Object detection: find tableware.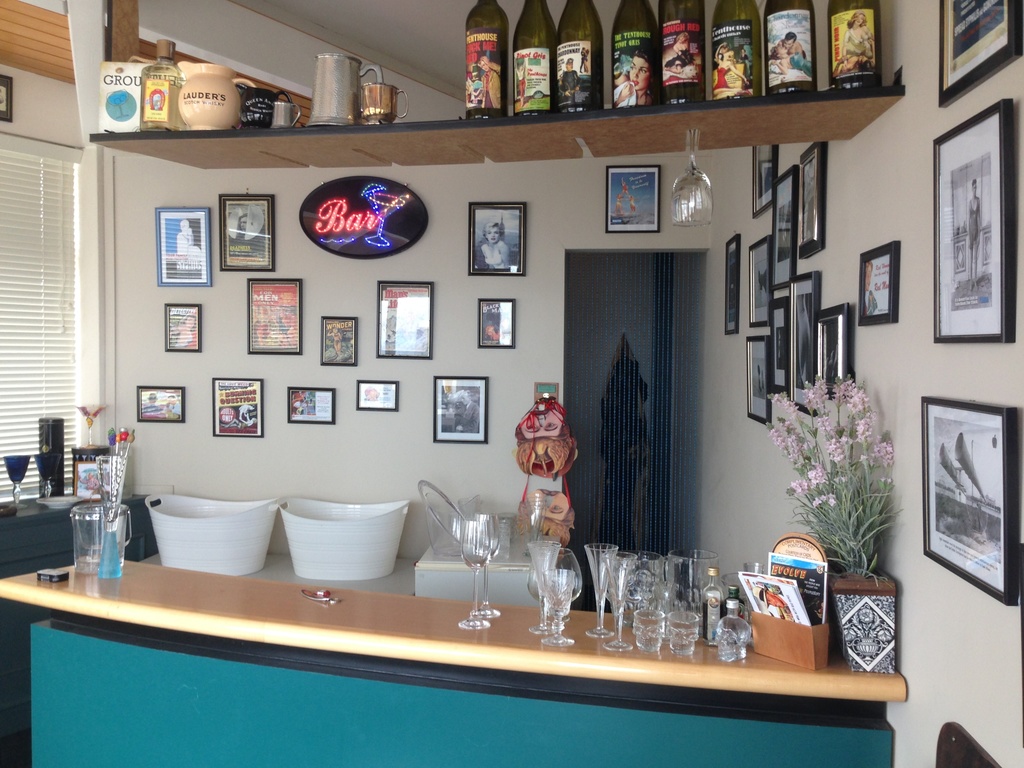
pyautogui.locateOnScreen(471, 505, 499, 620).
